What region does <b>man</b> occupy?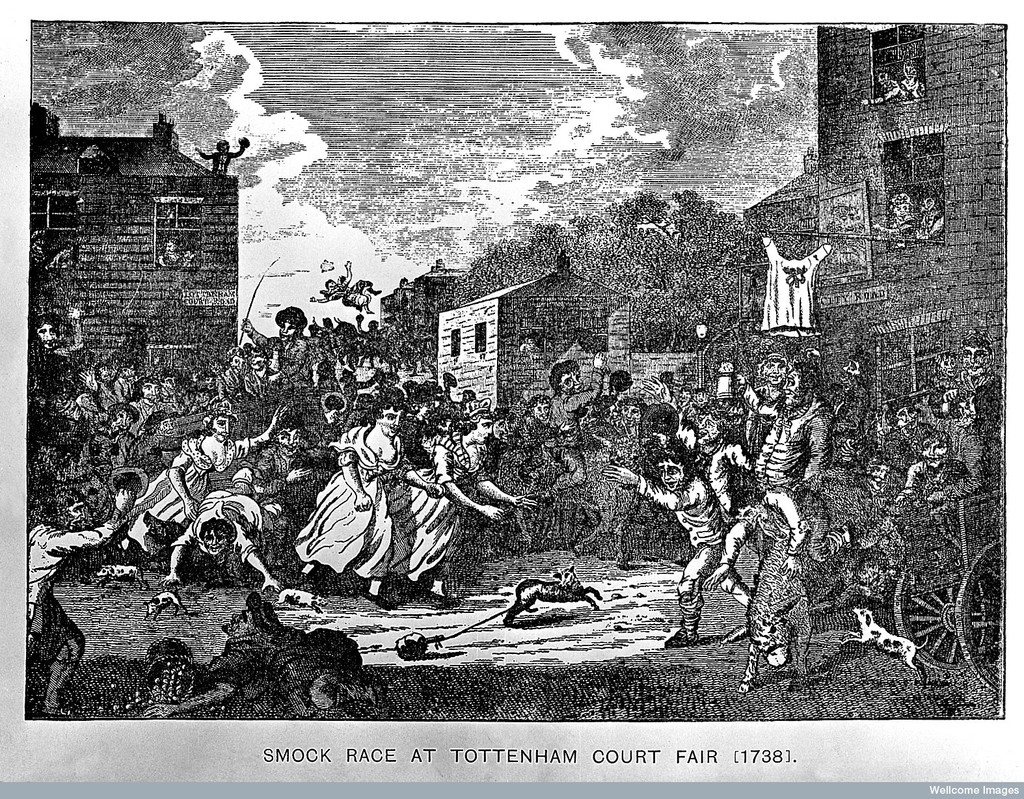
left=544, top=354, right=607, bottom=496.
